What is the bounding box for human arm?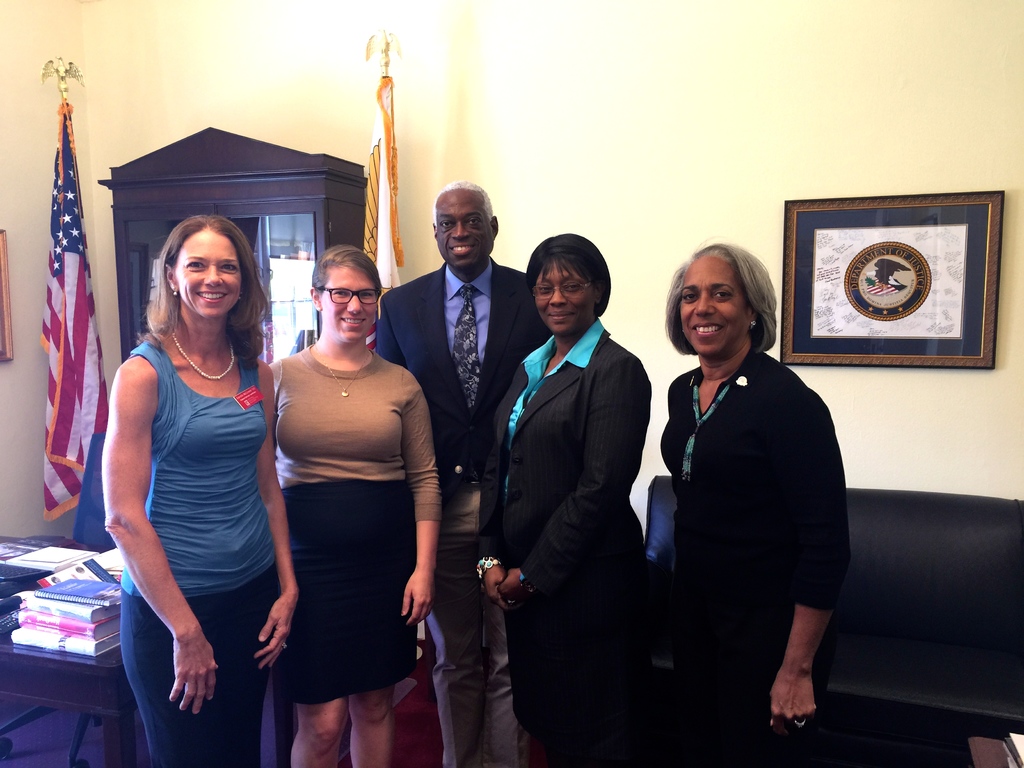
detection(771, 399, 851, 730).
